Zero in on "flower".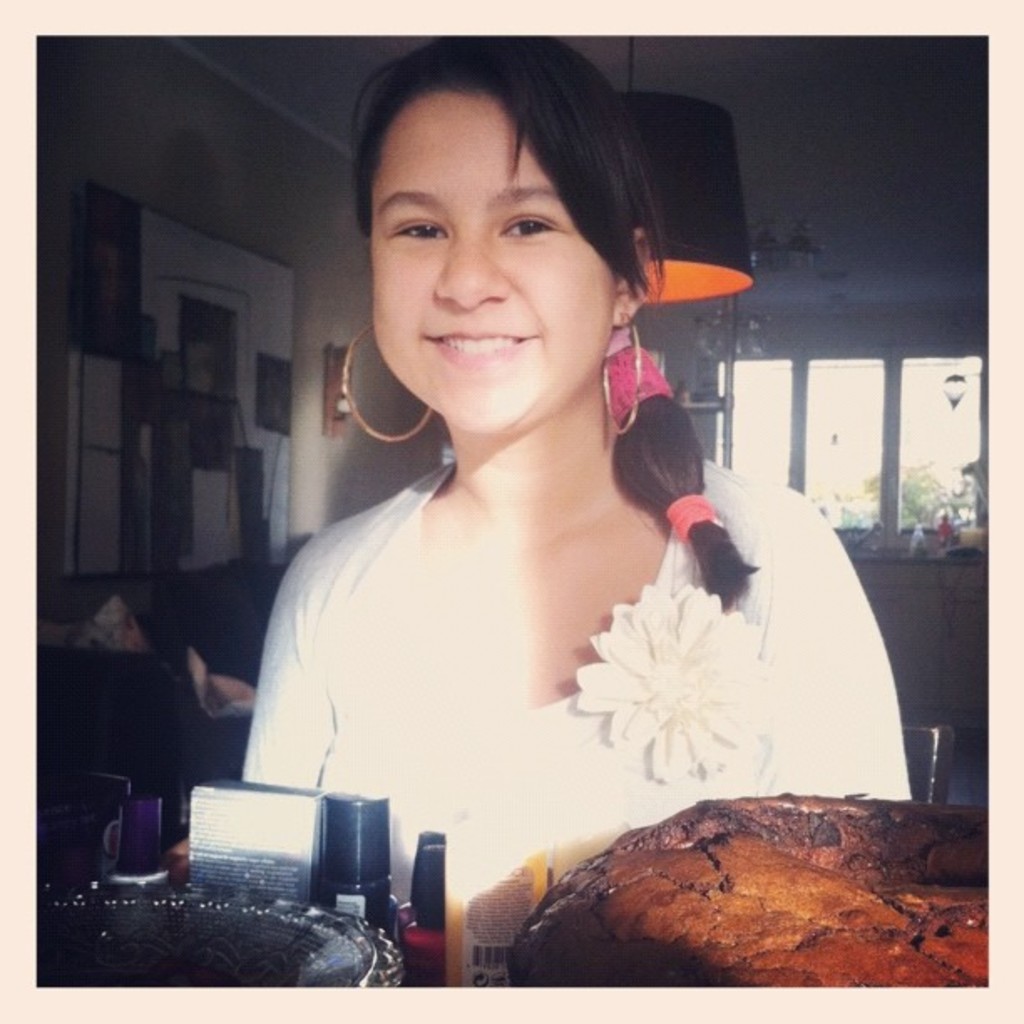
Zeroed in: rect(532, 545, 812, 795).
